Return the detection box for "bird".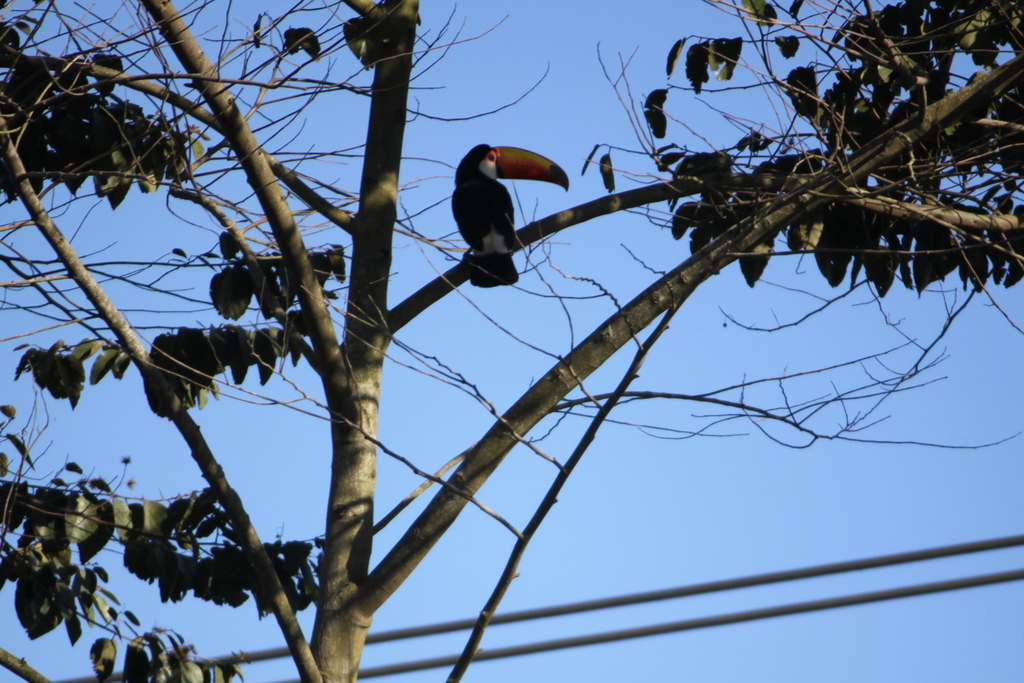
447, 143, 567, 289.
